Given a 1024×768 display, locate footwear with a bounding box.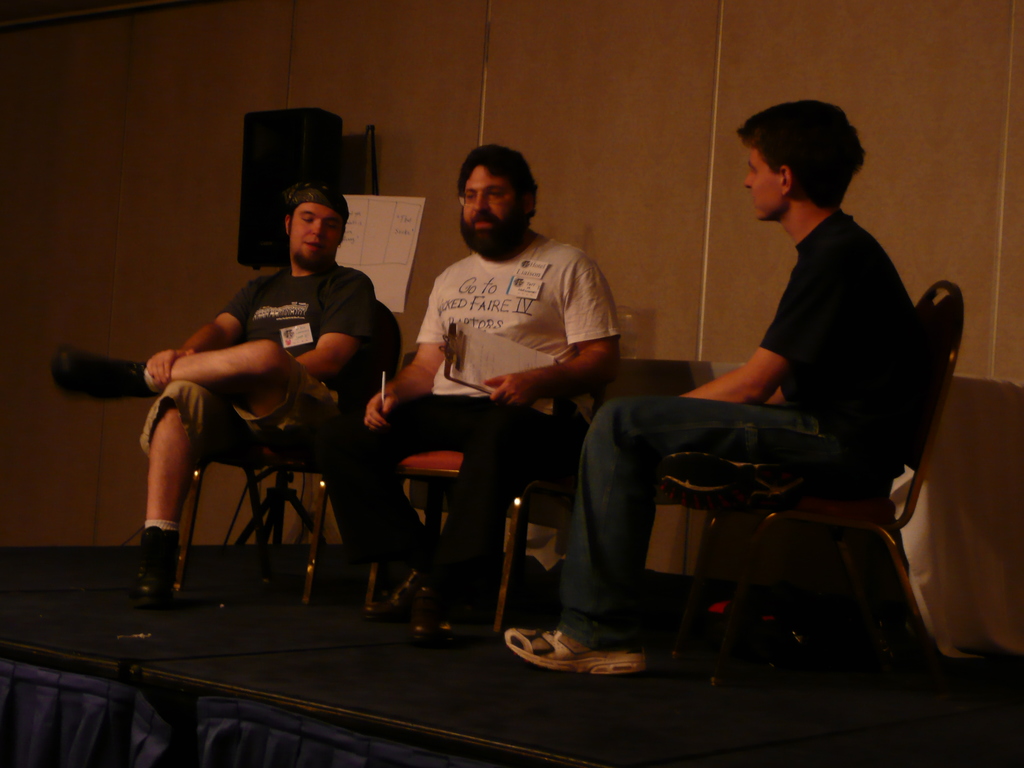
Located: crop(405, 549, 452, 644).
